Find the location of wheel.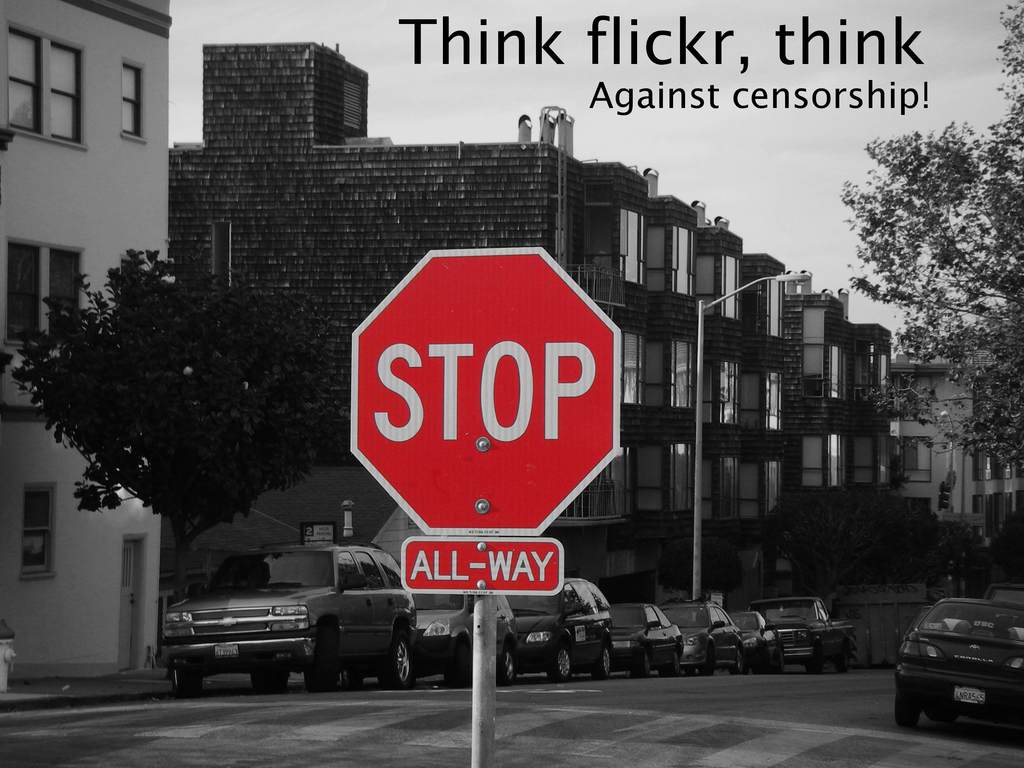
Location: Rect(172, 664, 202, 694).
